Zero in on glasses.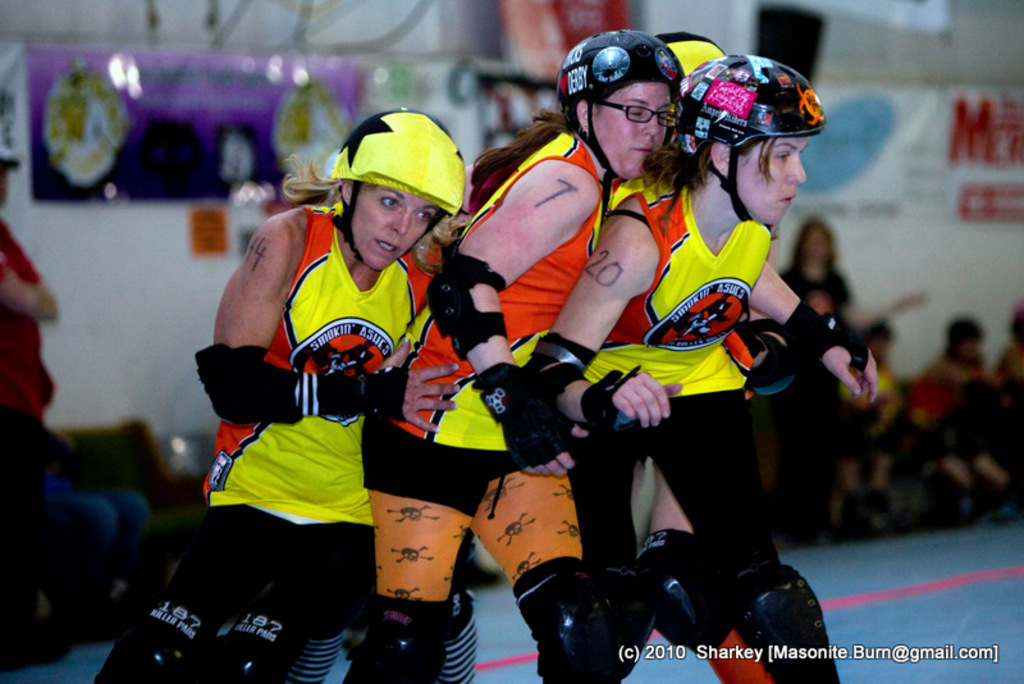
Zeroed in: 571/83/687/132.
